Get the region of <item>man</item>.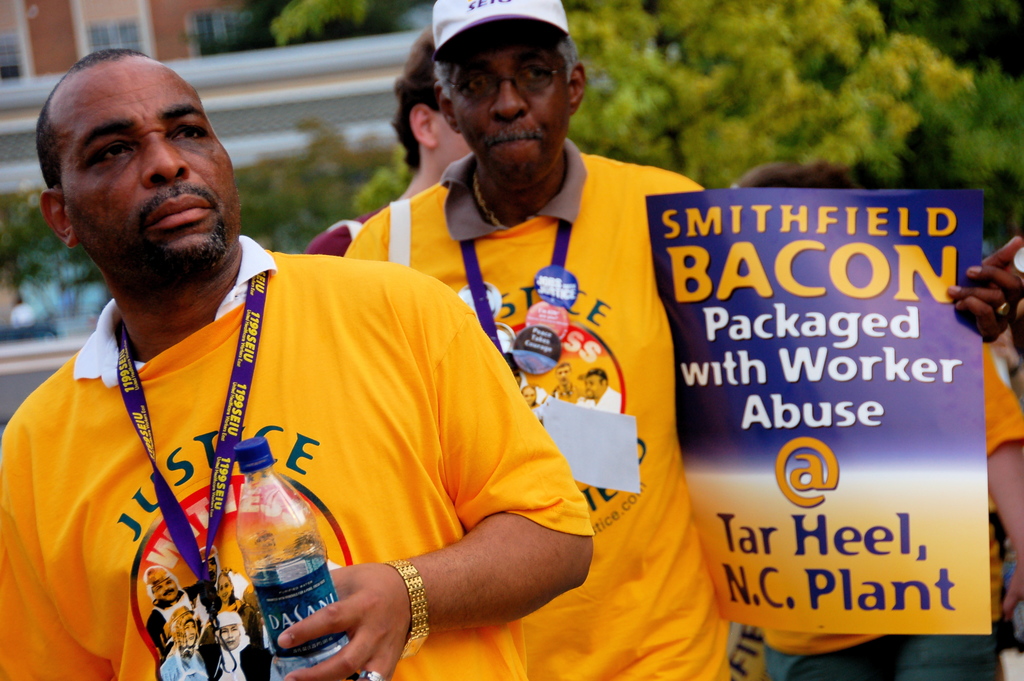
bbox=[328, 0, 1023, 680].
